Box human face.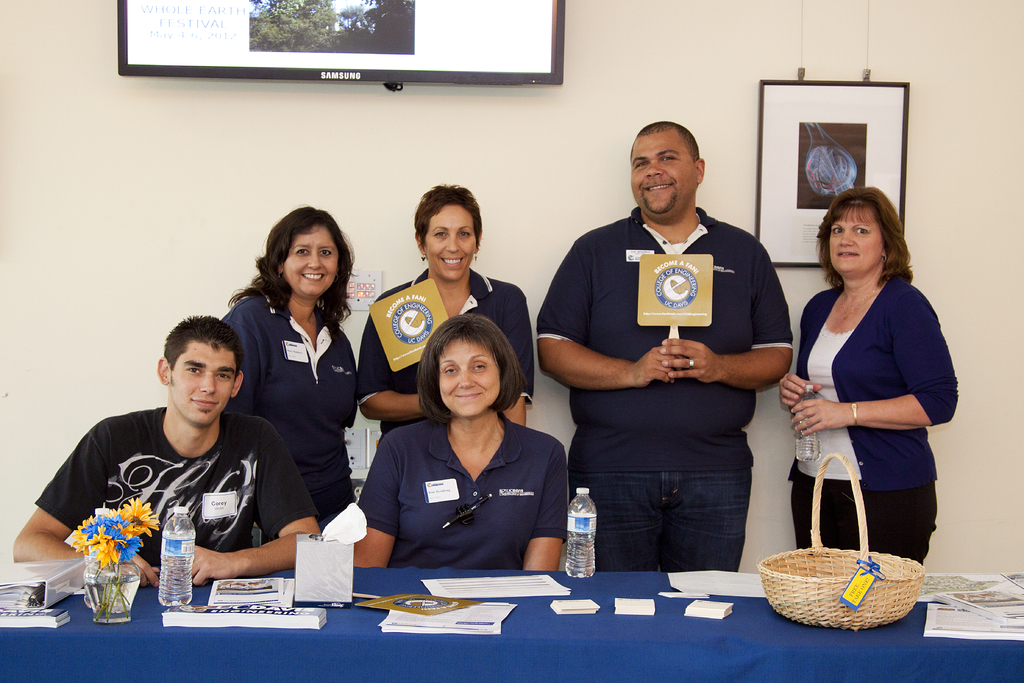
284, 227, 347, 305.
